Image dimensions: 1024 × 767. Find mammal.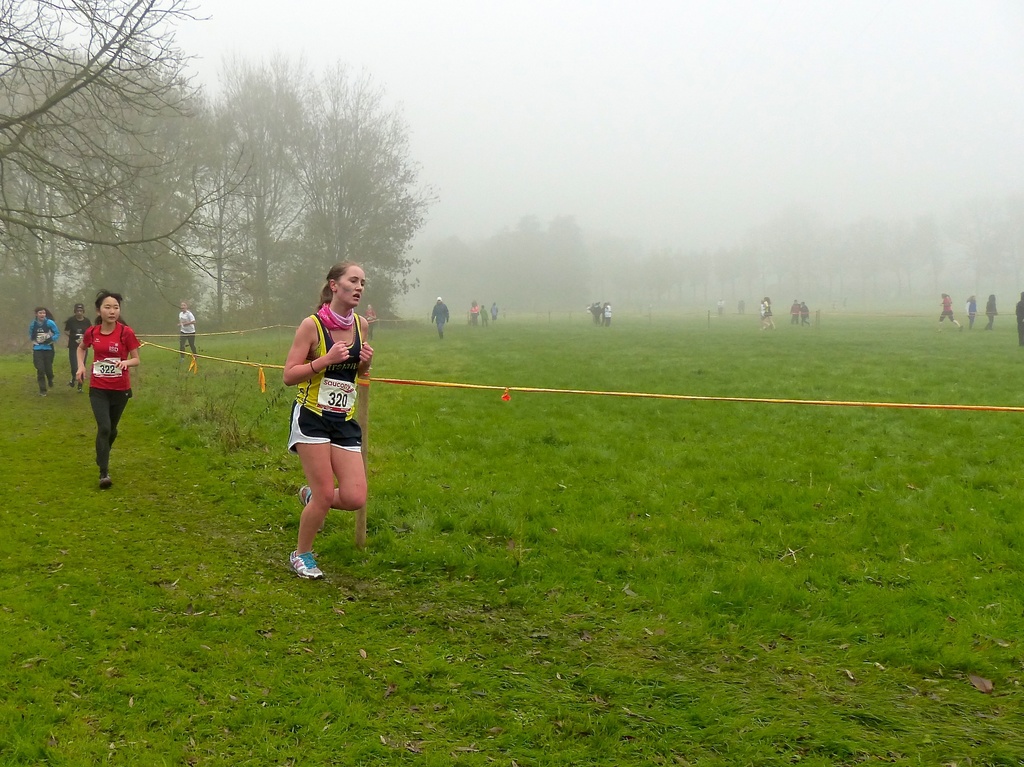
936/290/964/330.
